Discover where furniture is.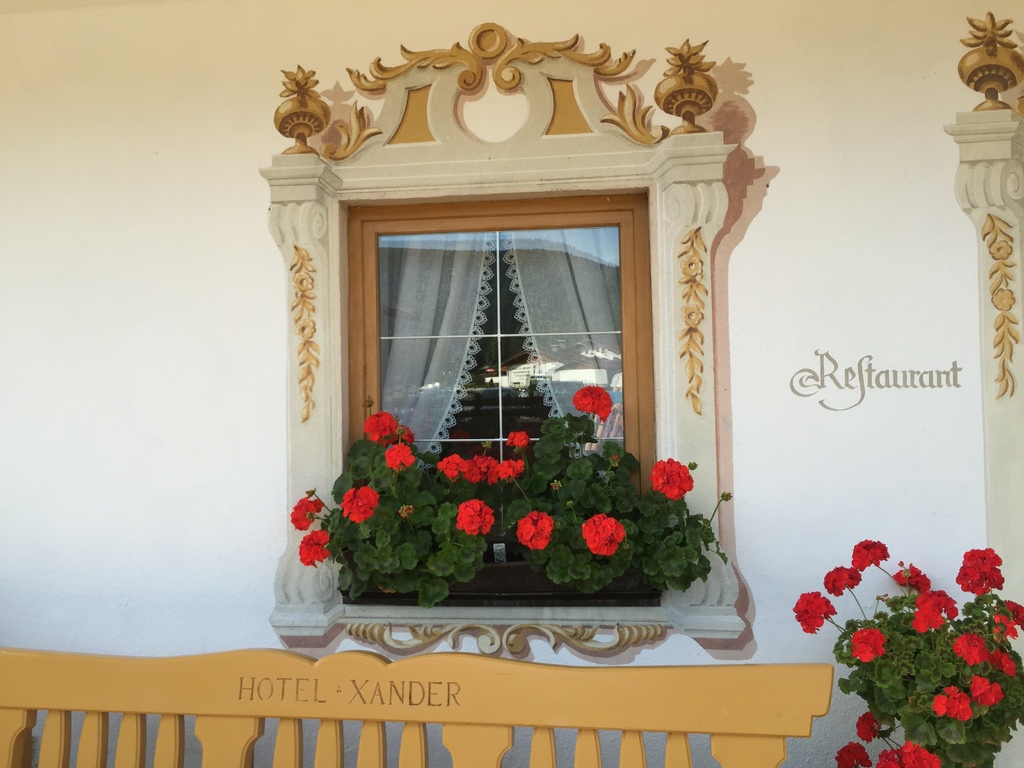
Discovered at x1=0 y1=644 x2=837 y2=767.
